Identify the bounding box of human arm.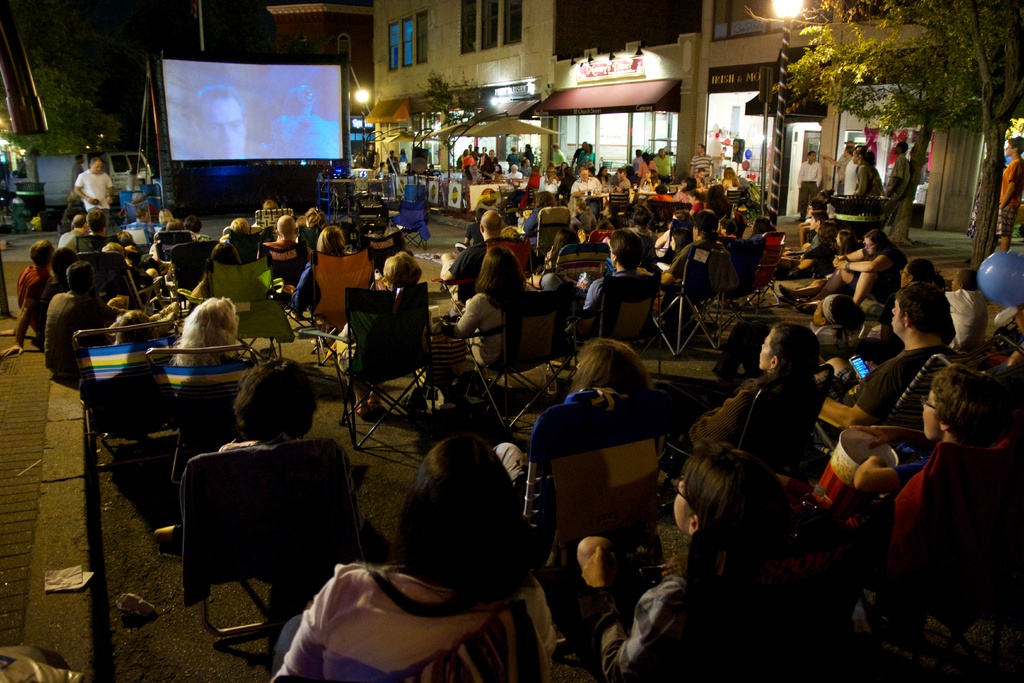
detection(614, 177, 638, 194).
